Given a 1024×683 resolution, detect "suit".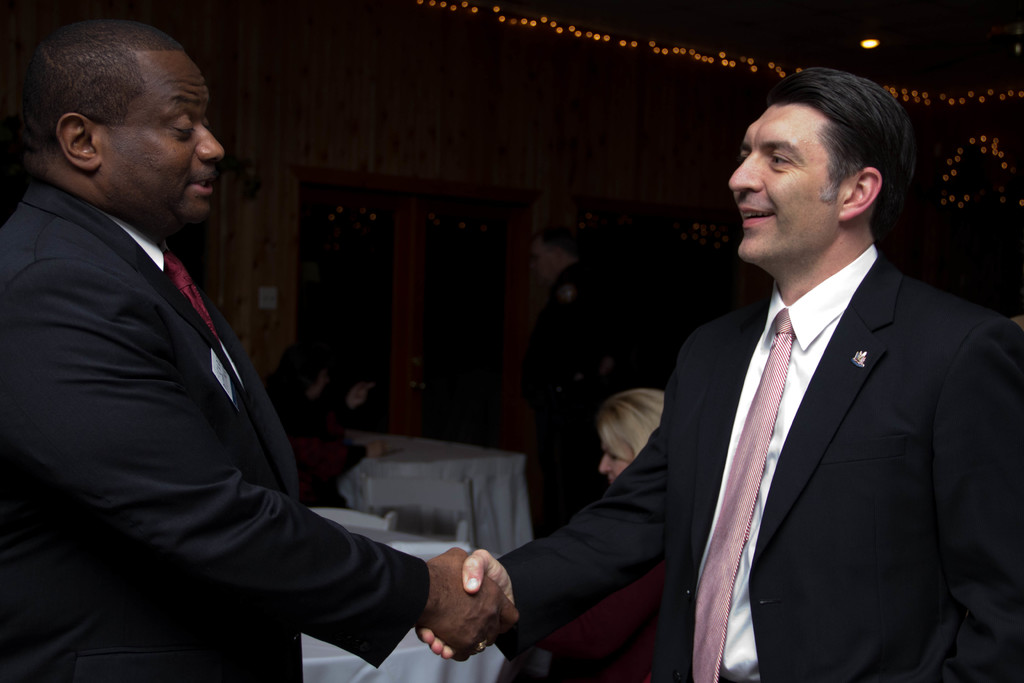
<bbox>462, 174, 1003, 675</bbox>.
